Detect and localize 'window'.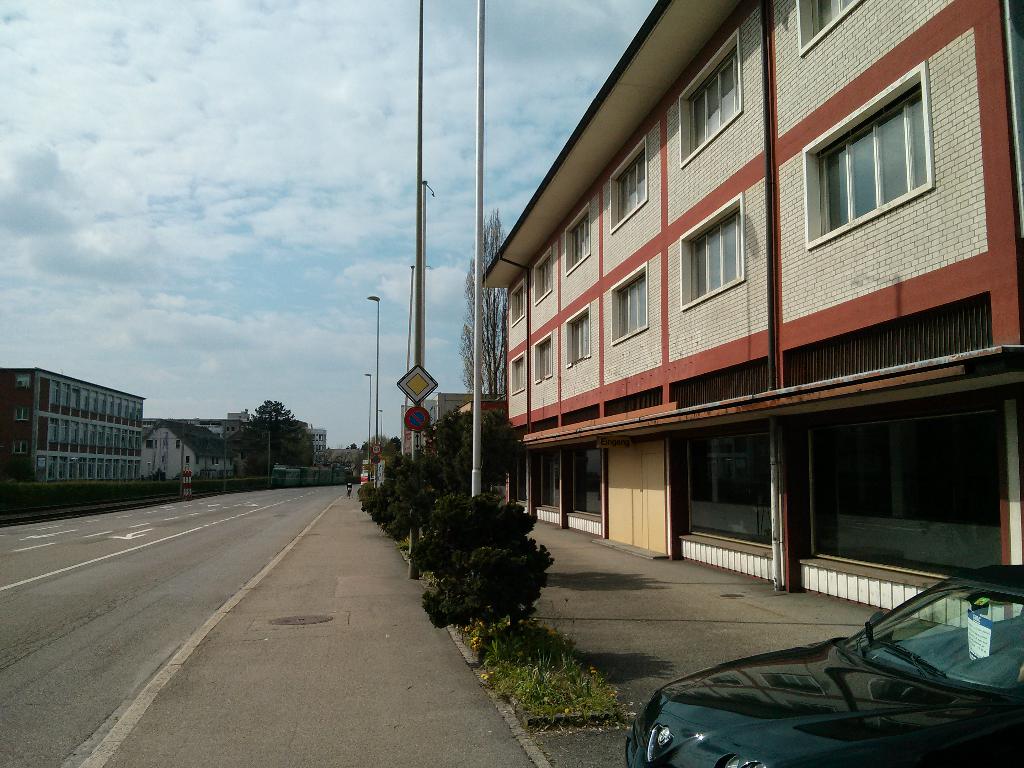
Localized at x1=536 y1=339 x2=552 y2=385.
